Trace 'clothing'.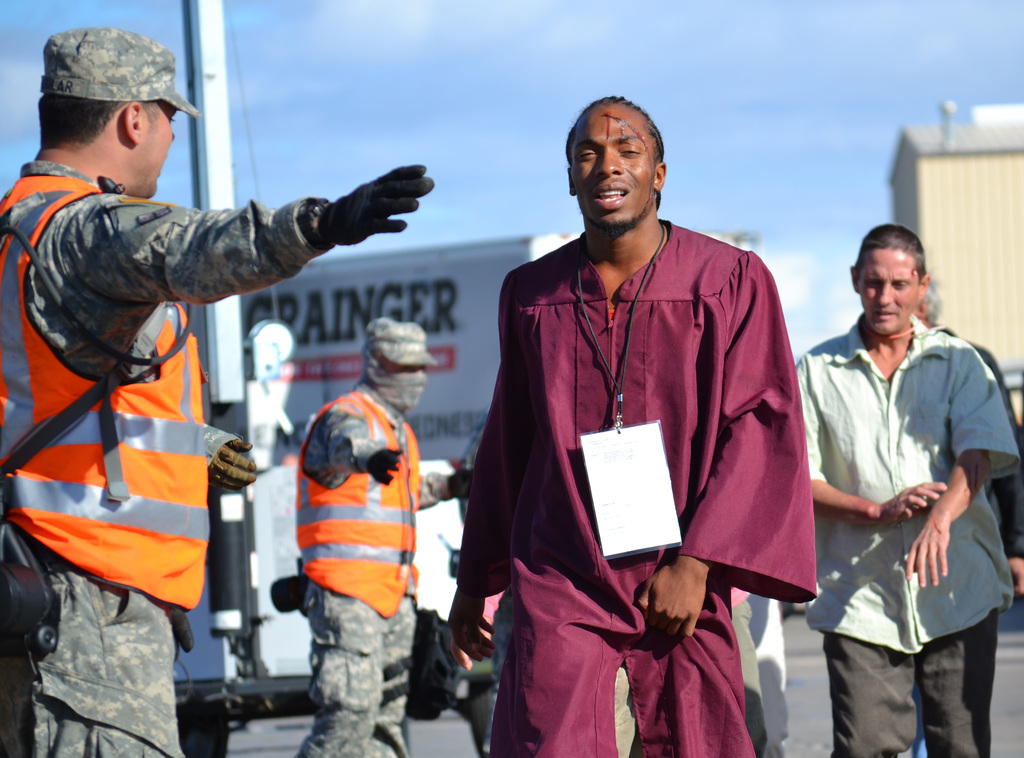
Traced to x1=740 y1=324 x2=1023 y2=757.
